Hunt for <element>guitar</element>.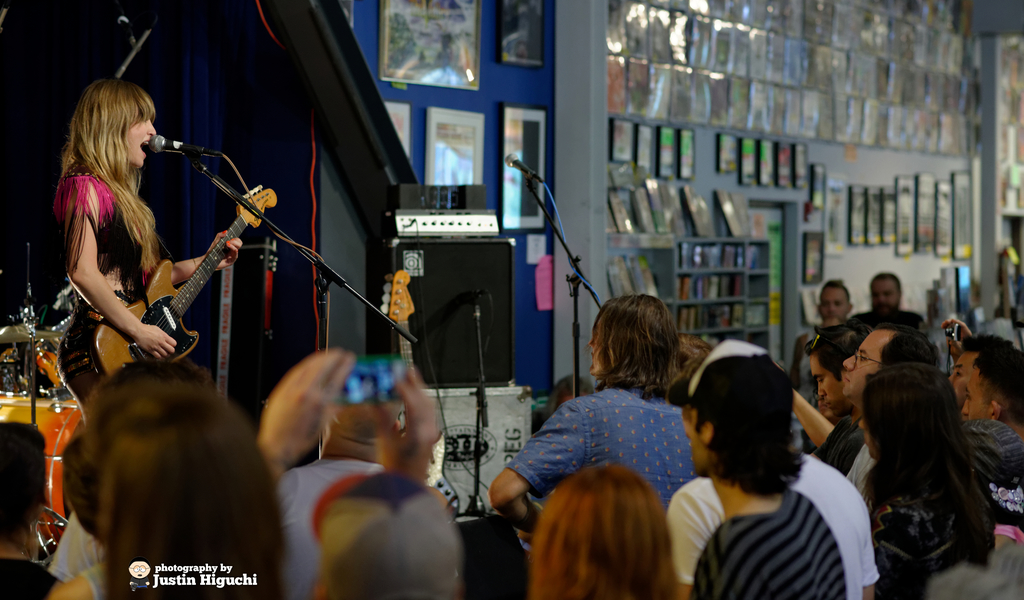
Hunted down at (x1=97, y1=170, x2=261, y2=372).
